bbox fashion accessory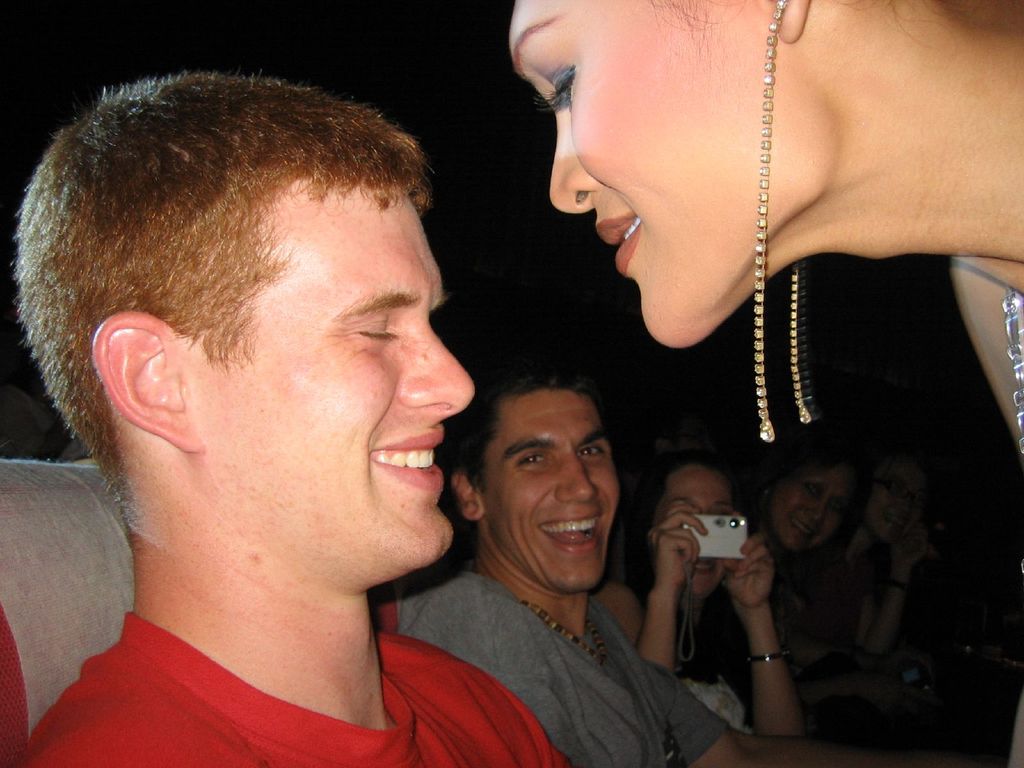
locate(788, 260, 816, 426)
